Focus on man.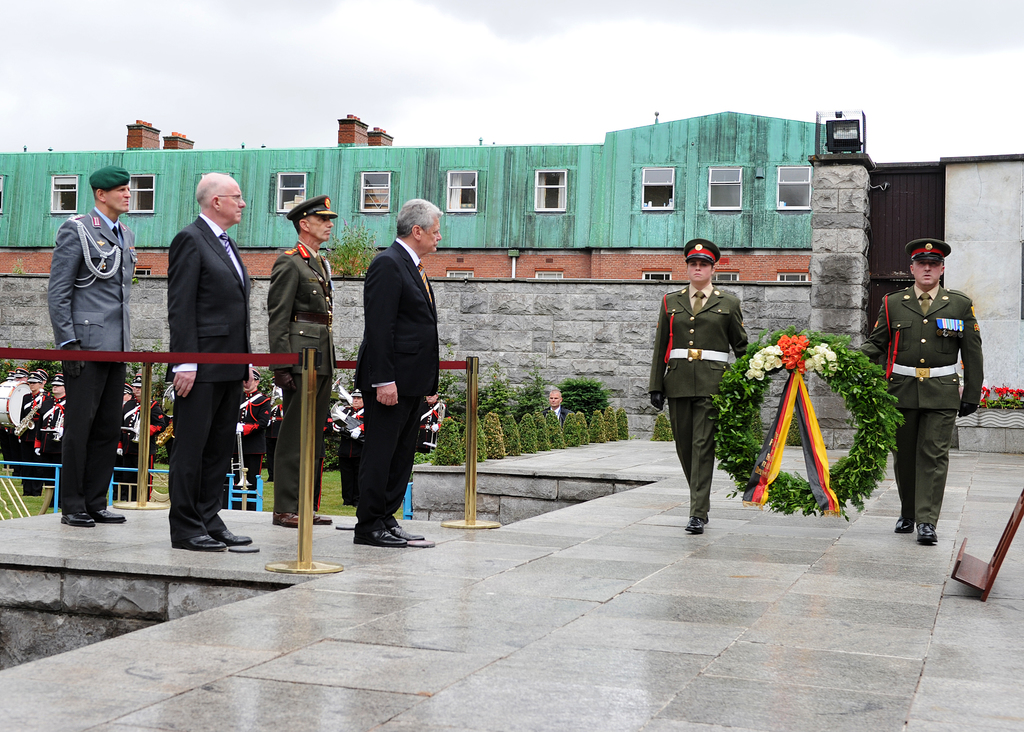
Focused at 413 391 452 453.
